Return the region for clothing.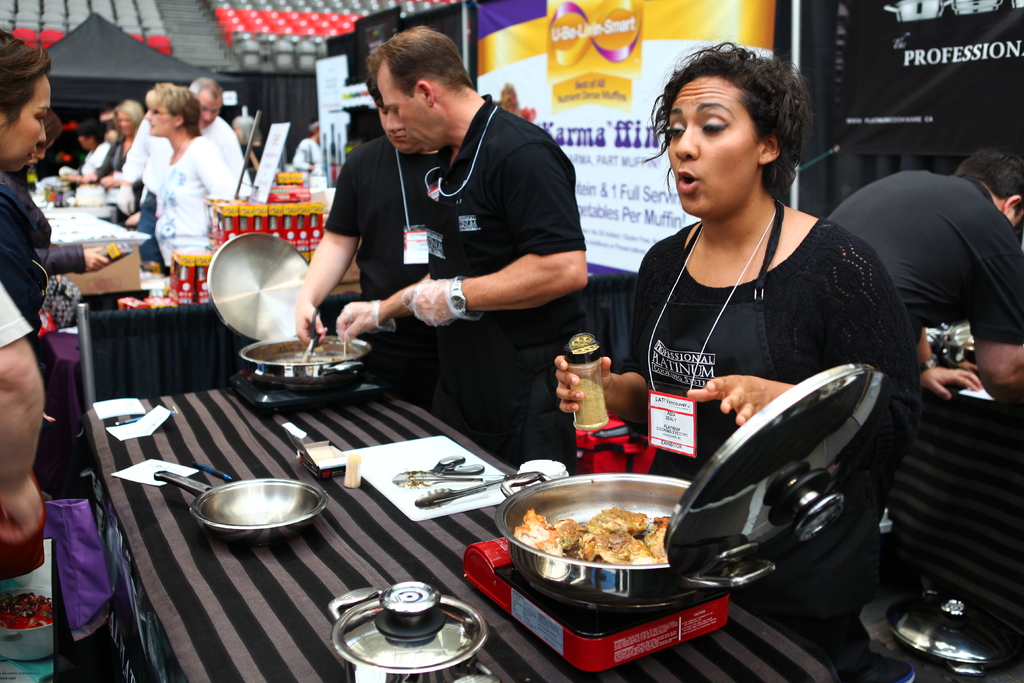
bbox=(0, 295, 33, 350).
